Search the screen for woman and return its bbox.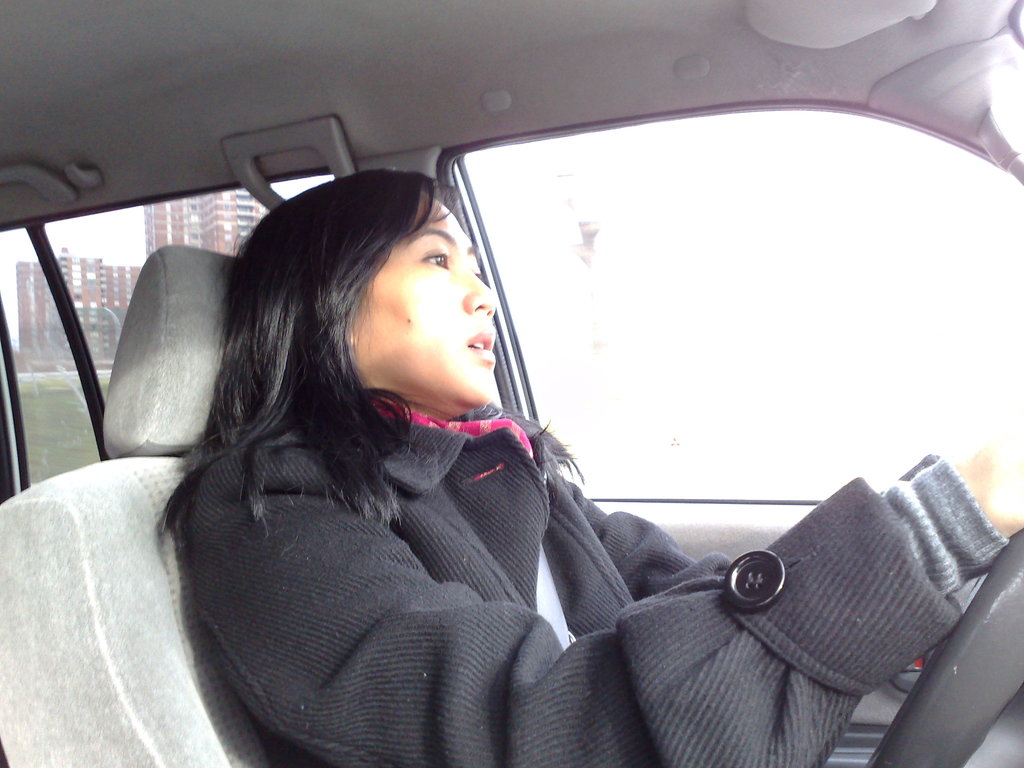
Found: <region>155, 154, 910, 744</region>.
